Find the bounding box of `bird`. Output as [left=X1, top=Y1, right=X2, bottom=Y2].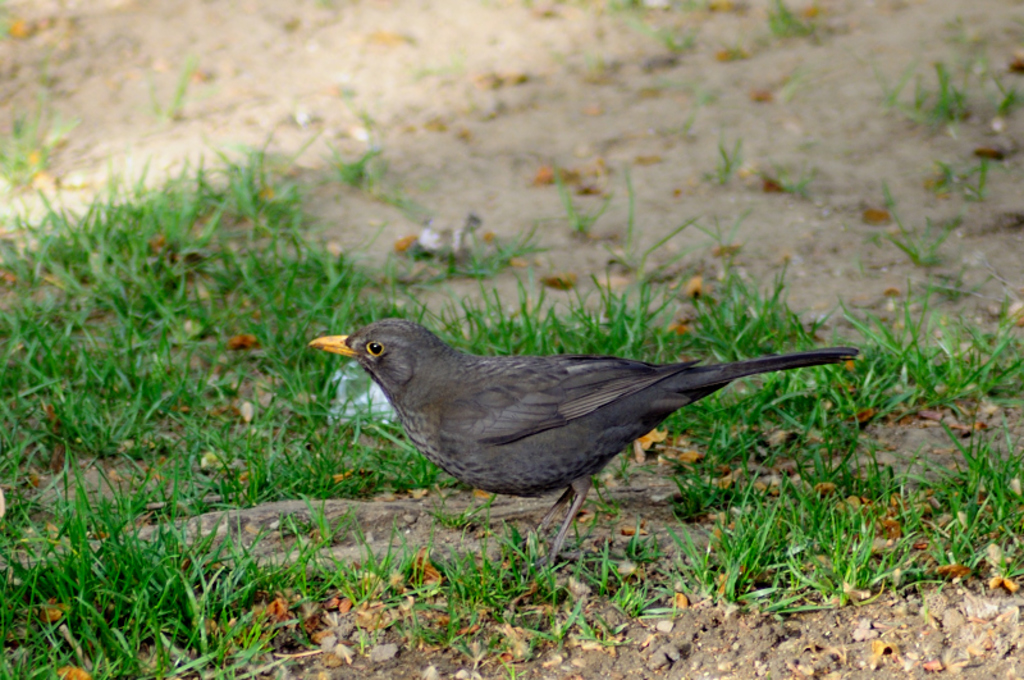
[left=287, top=314, right=869, bottom=542].
